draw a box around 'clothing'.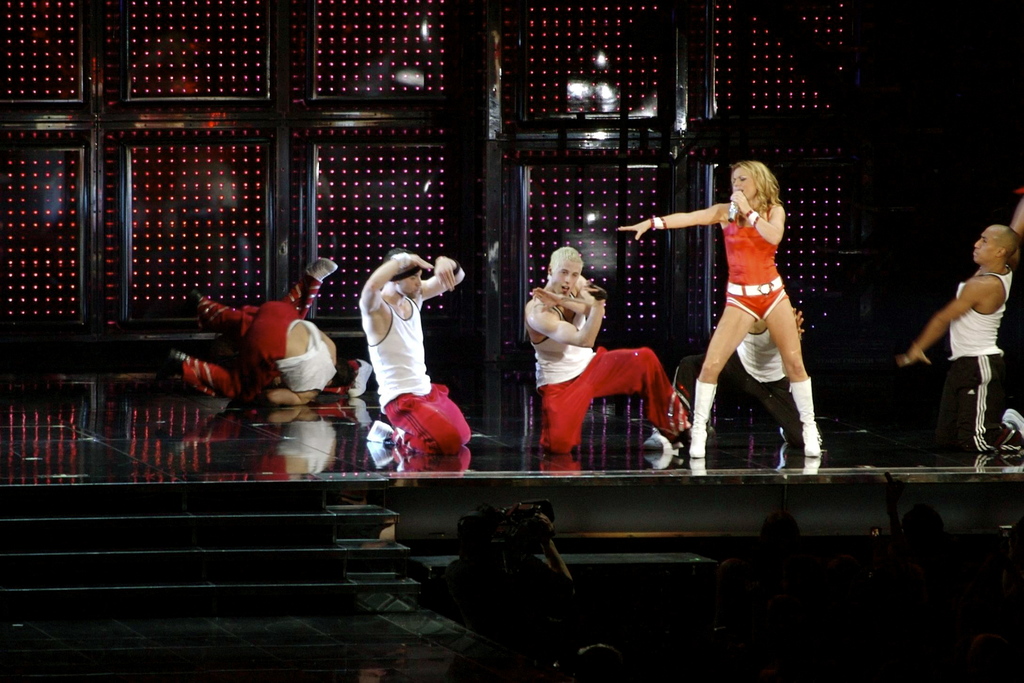
<bbox>529, 271, 687, 457</bbox>.
